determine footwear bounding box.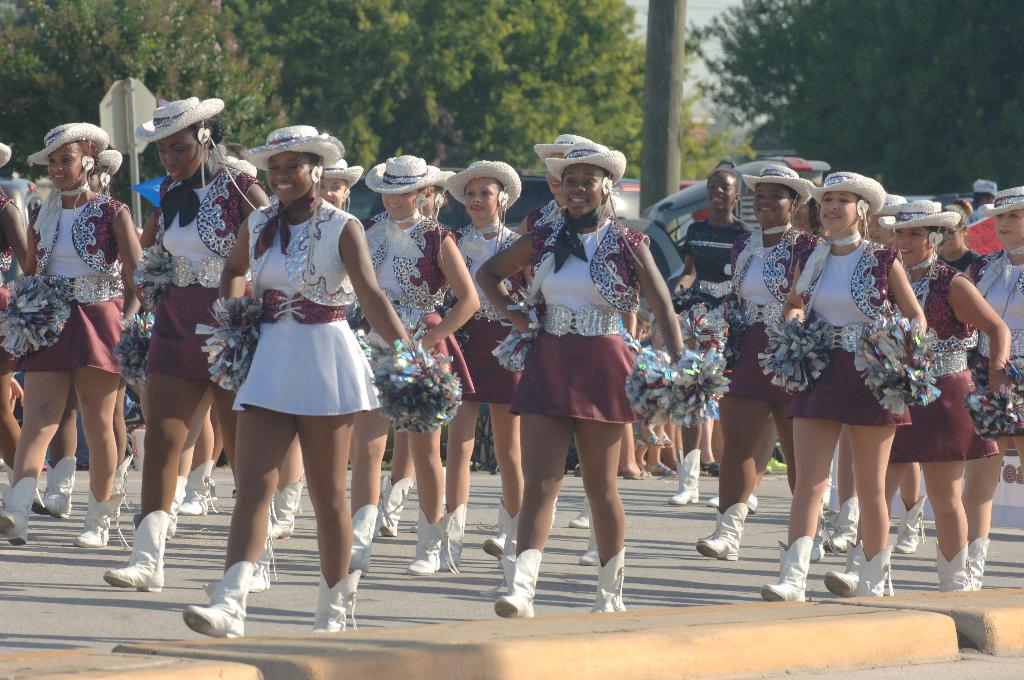
Determined: {"x1": 309, "y1": 571, "x2": 360, "y2": 633}.
